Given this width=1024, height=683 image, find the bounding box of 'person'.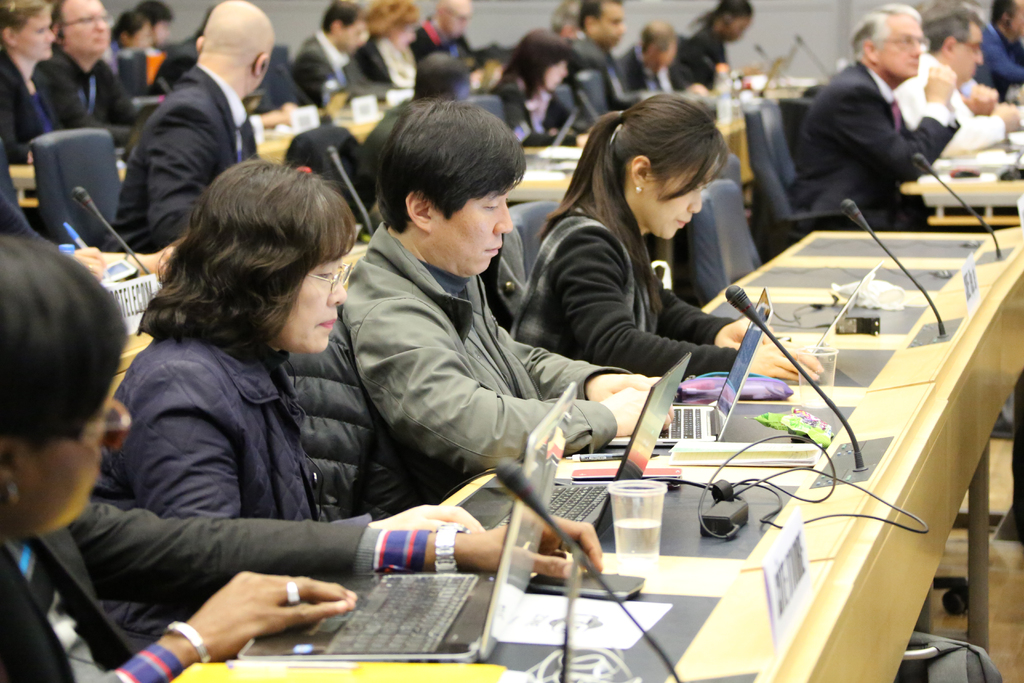
left=292, top=0, right=381, bottom=108.
